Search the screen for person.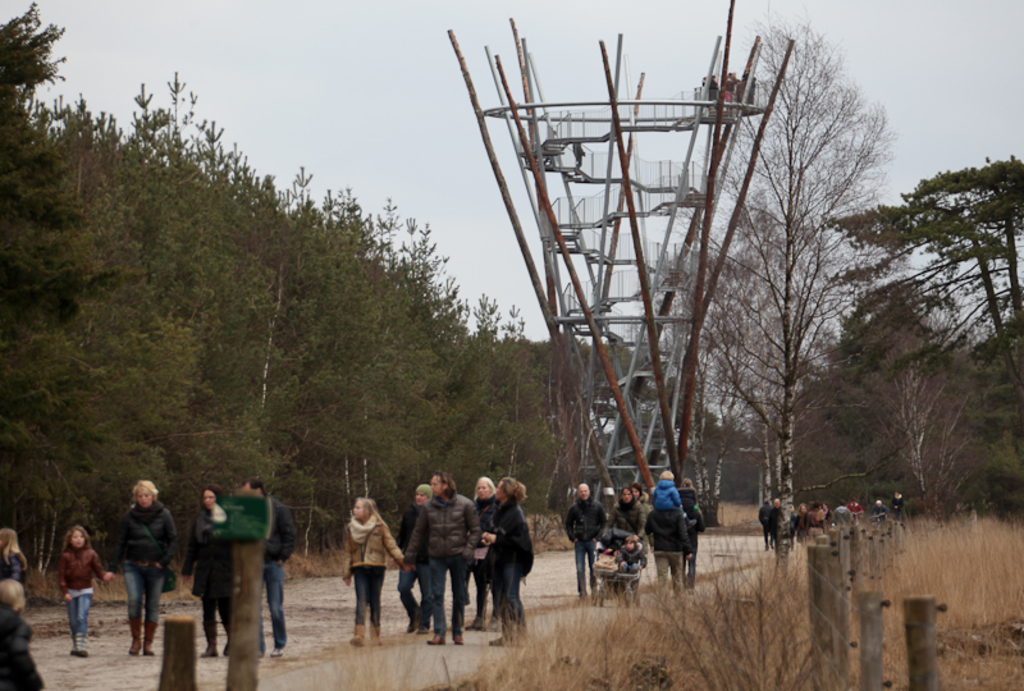
Found at locate(0, 577, 40, 690).
